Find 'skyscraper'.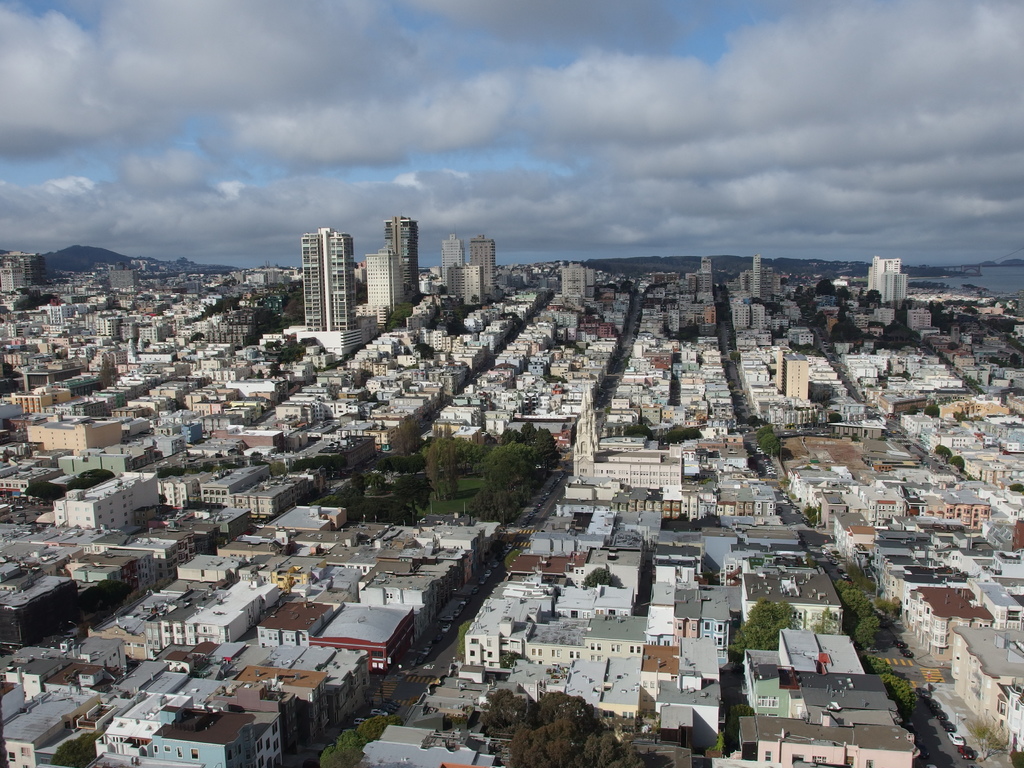
select_region(387, 214, 423, 303).
